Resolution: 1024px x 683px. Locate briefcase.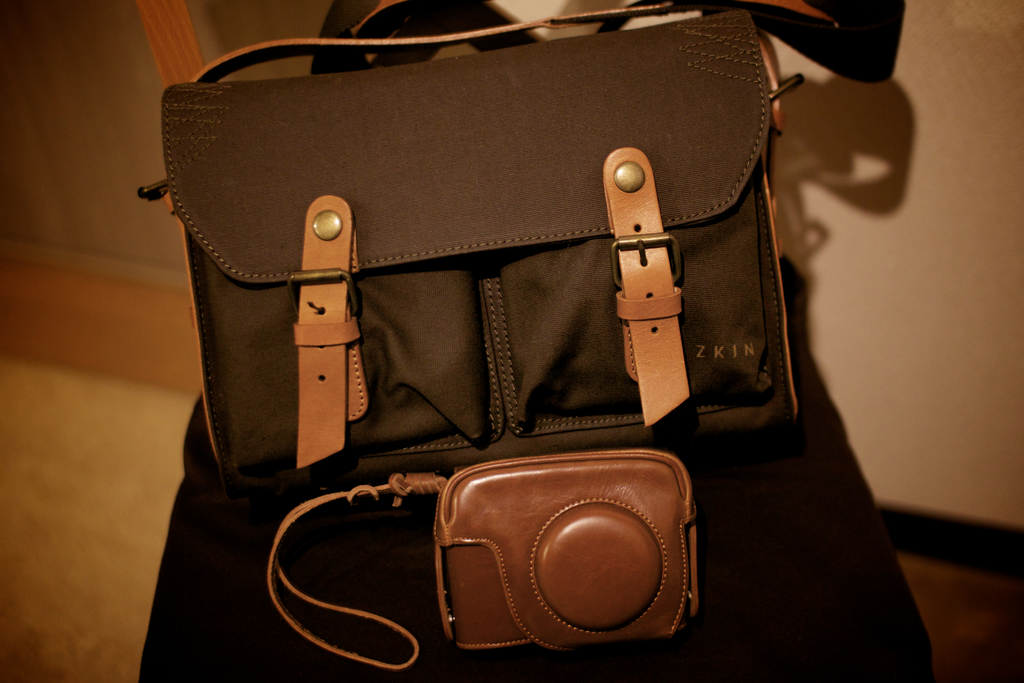
bbox=(121, 0, 822, 670).
